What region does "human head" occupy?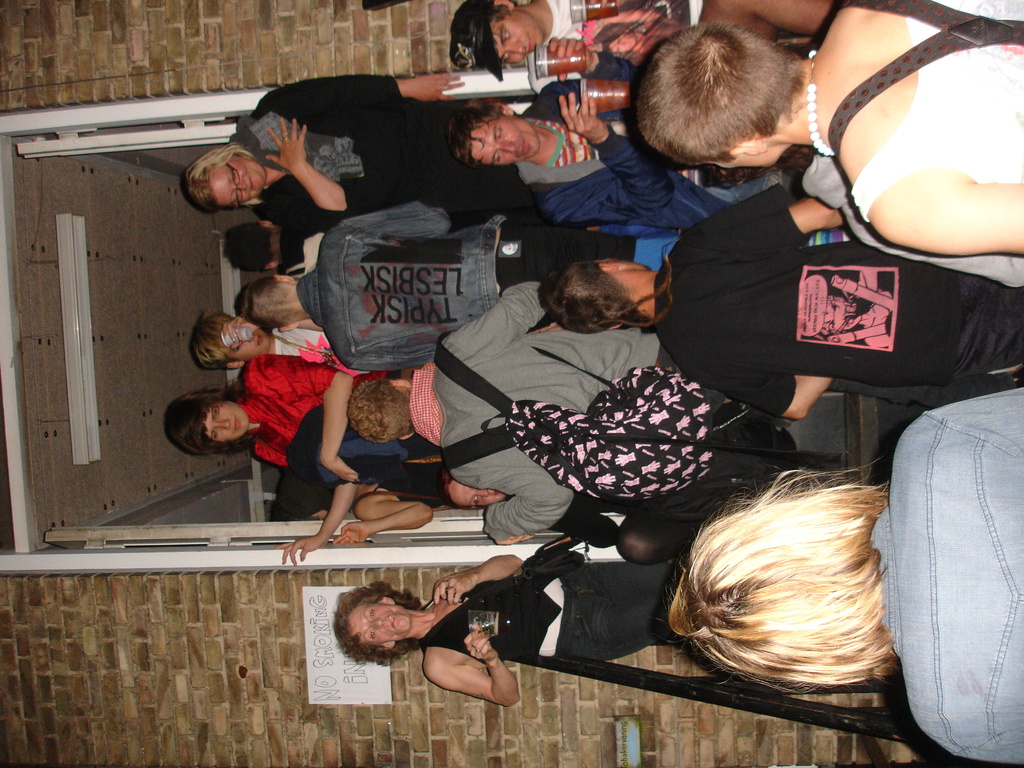
(left=161, top=390, right=250, bottom=444).
